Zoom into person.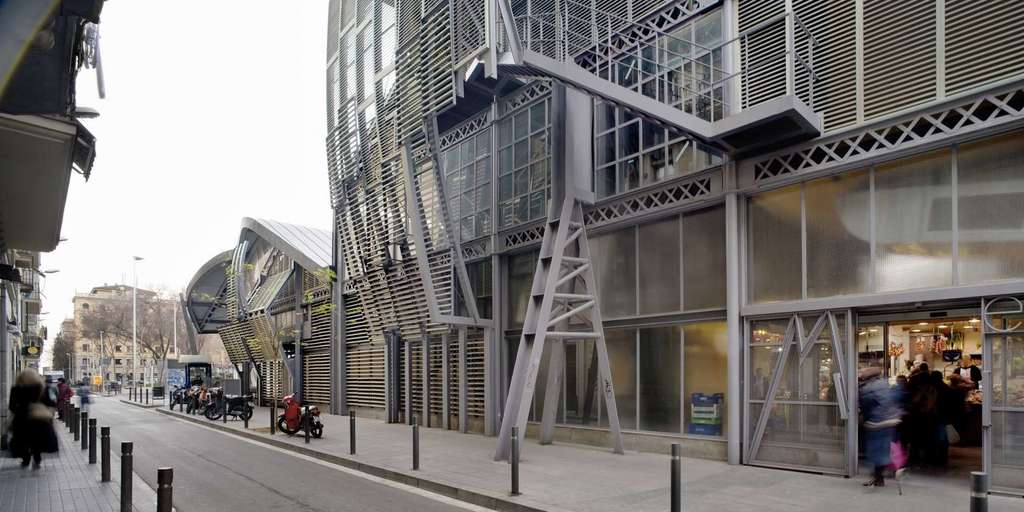
Zoom target: 54/372/76/424.
